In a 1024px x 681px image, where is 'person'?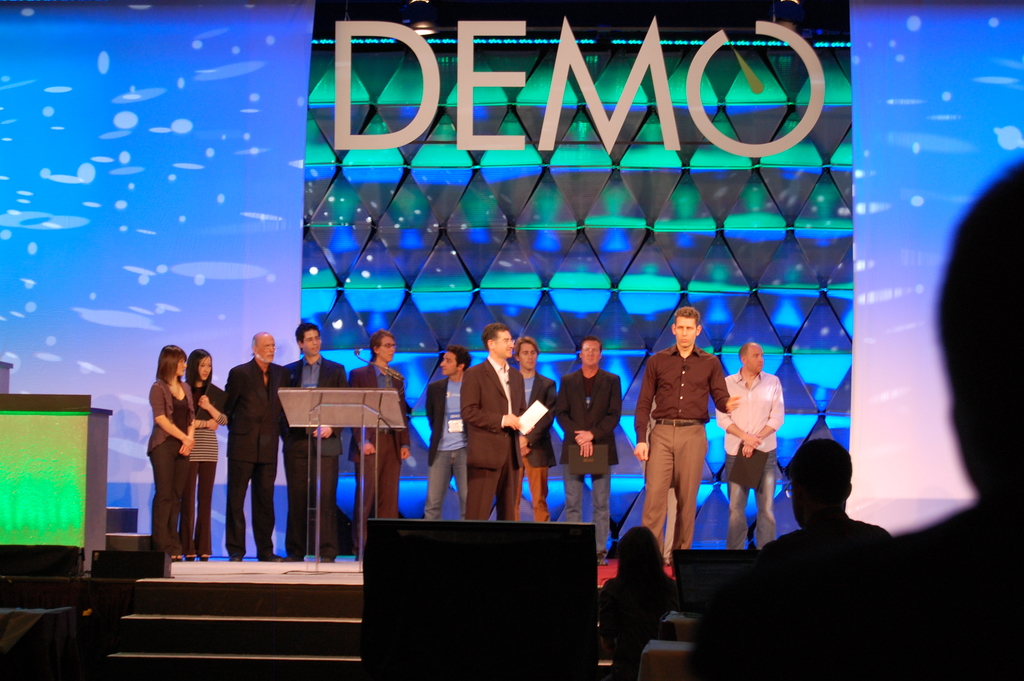
<region>218, 329, 298, 561</region>.
